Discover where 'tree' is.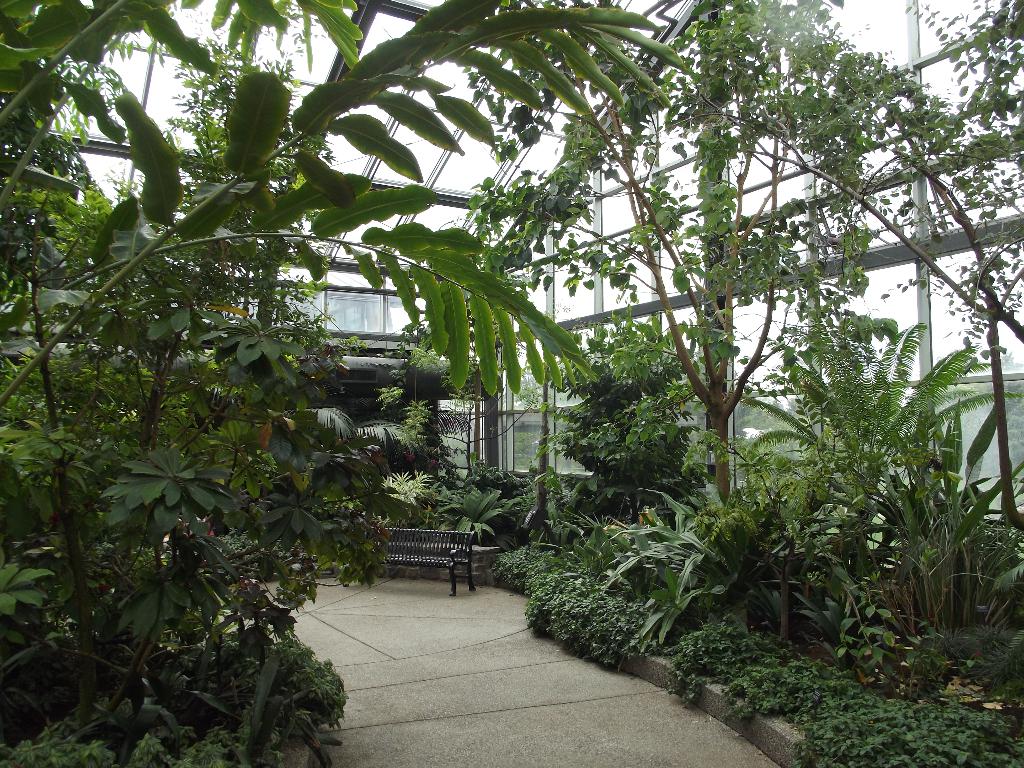
Discovered at select_region(447, 0, 932, 518).
